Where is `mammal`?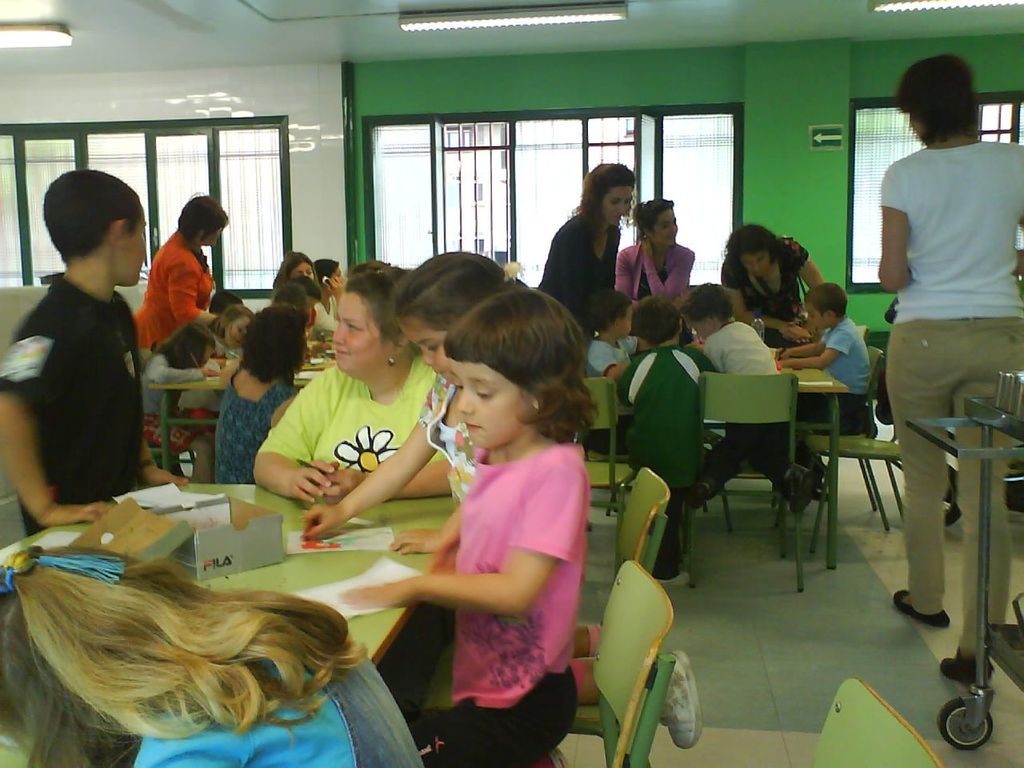
rect(124, 188, 218, 414).
